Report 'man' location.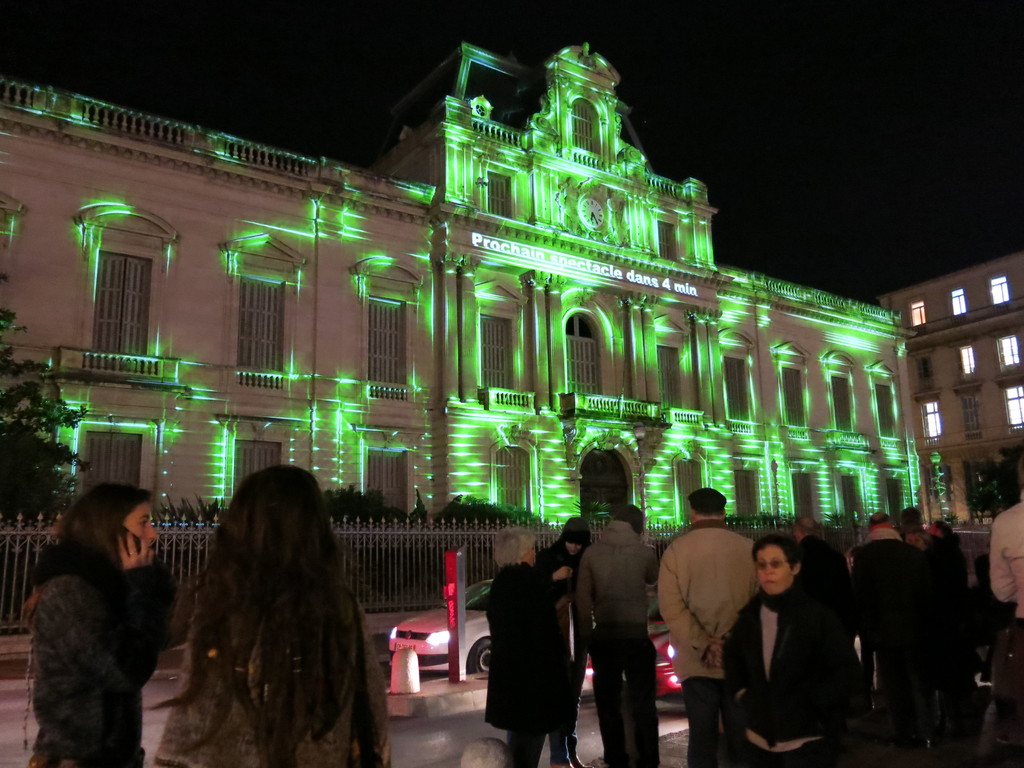
Report: bbox(796, 519, 858, 651).
